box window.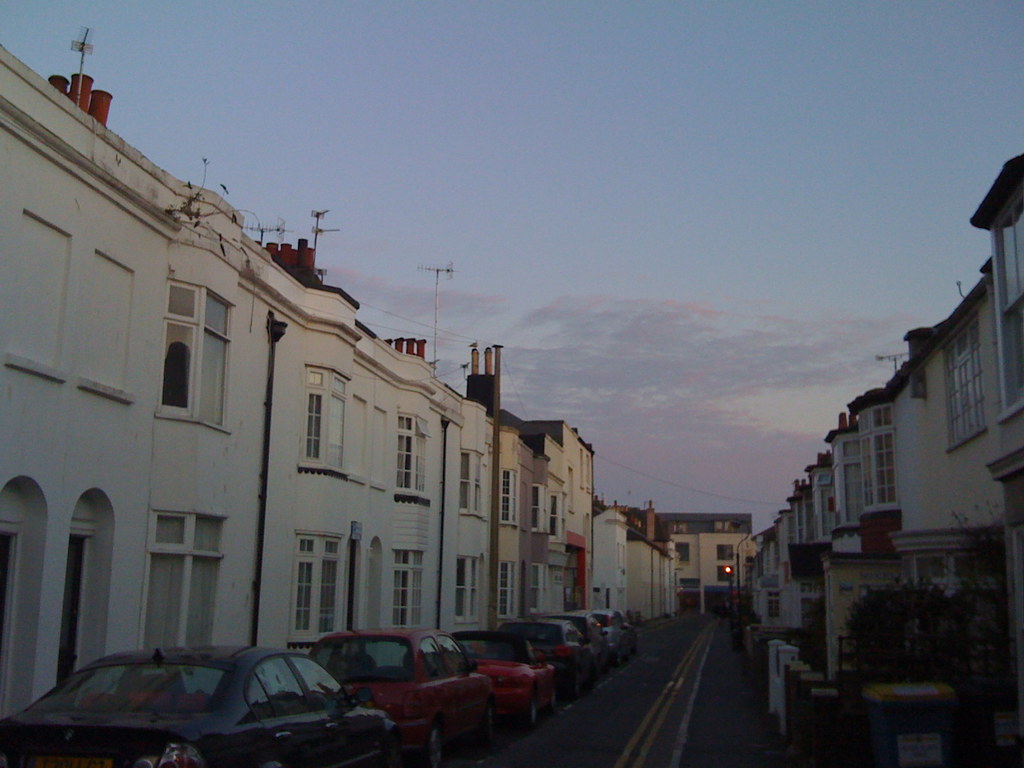
[x1=154, y1=516, x2=219, y2=644].
